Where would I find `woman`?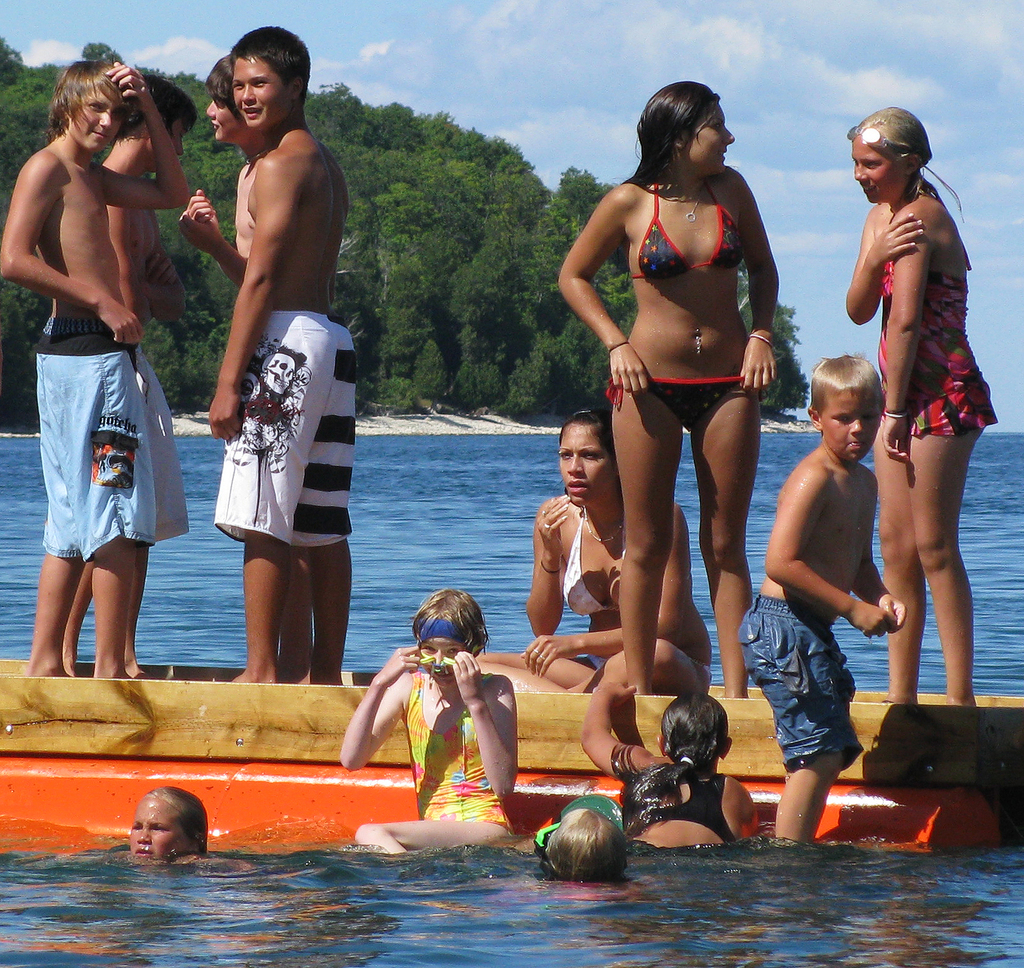
At crop(839, 102, 1006, 715).
